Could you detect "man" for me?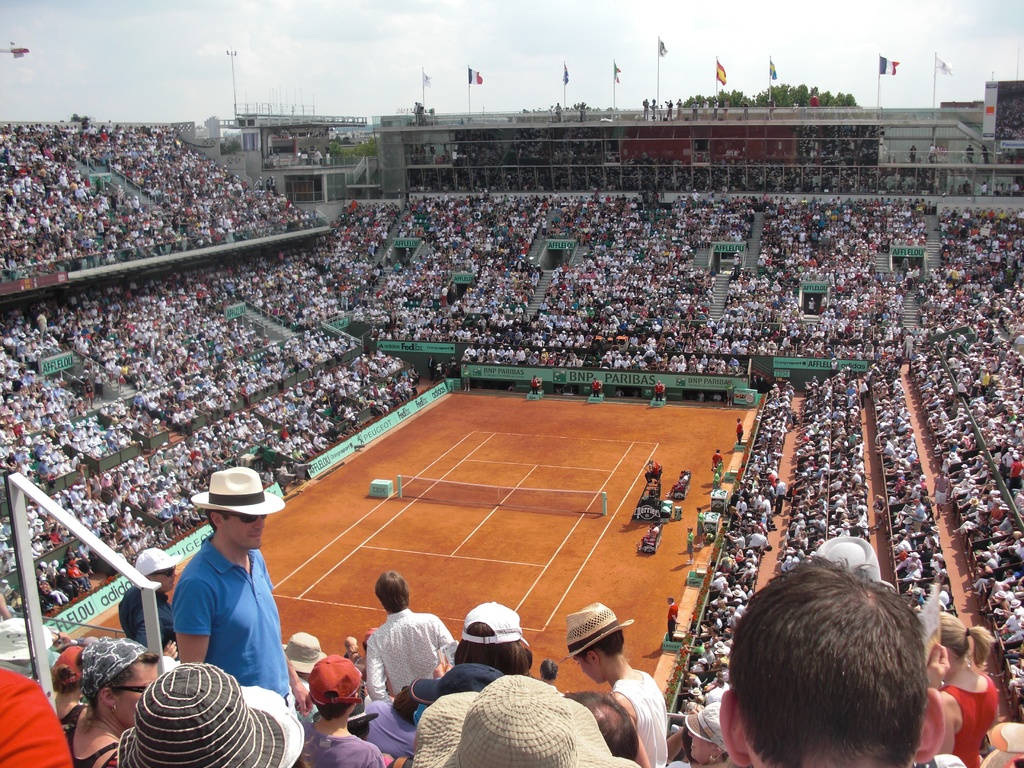
Detection result: <box>719,556,946,767</box>.
